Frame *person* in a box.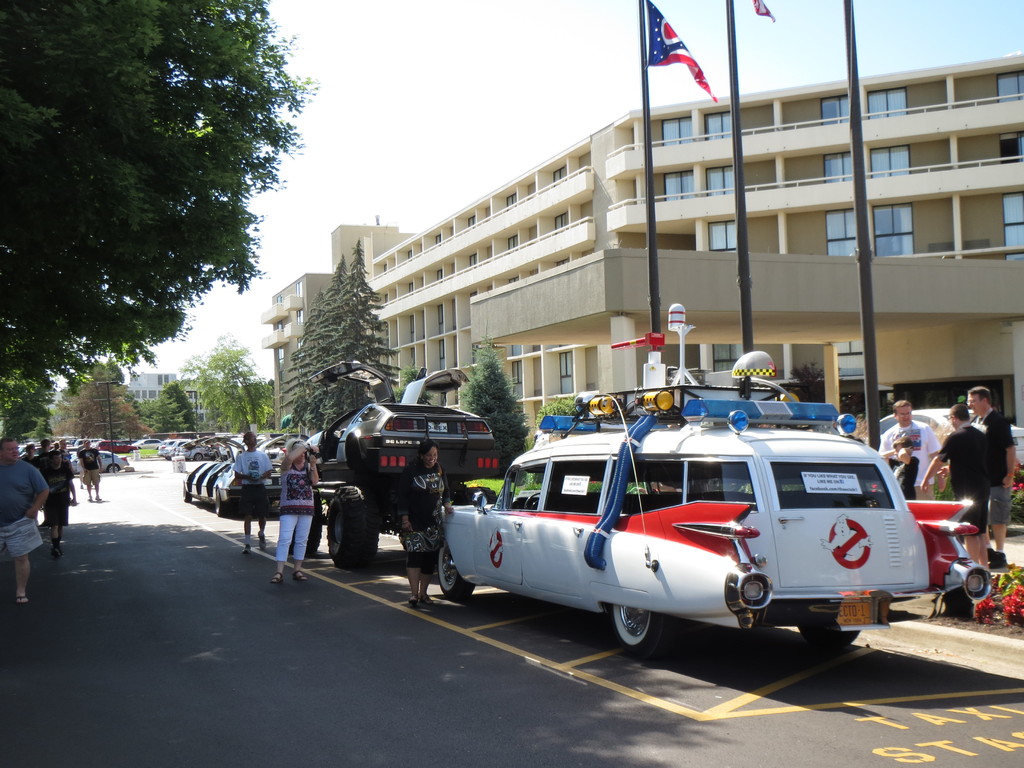
45/444/68/545.
